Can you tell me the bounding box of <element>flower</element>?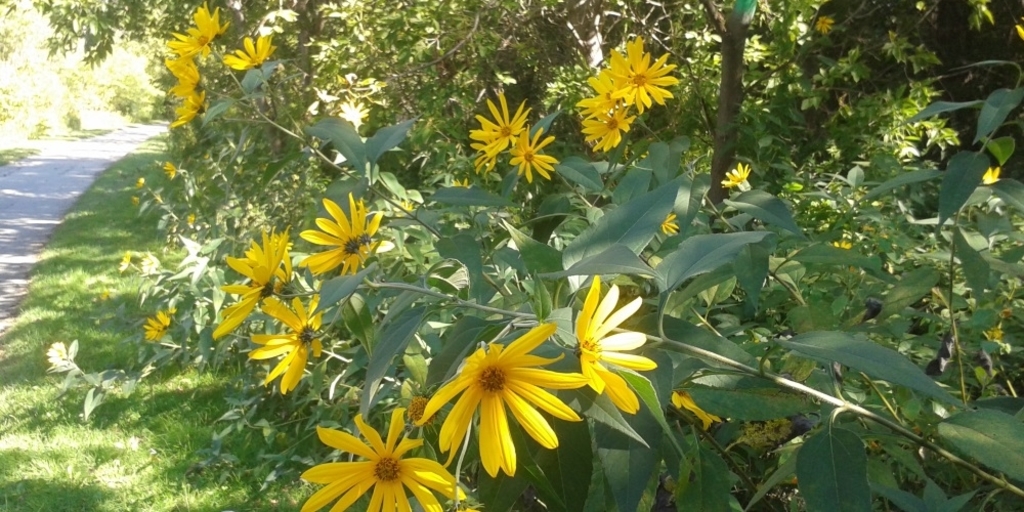
511 123 544 184.
